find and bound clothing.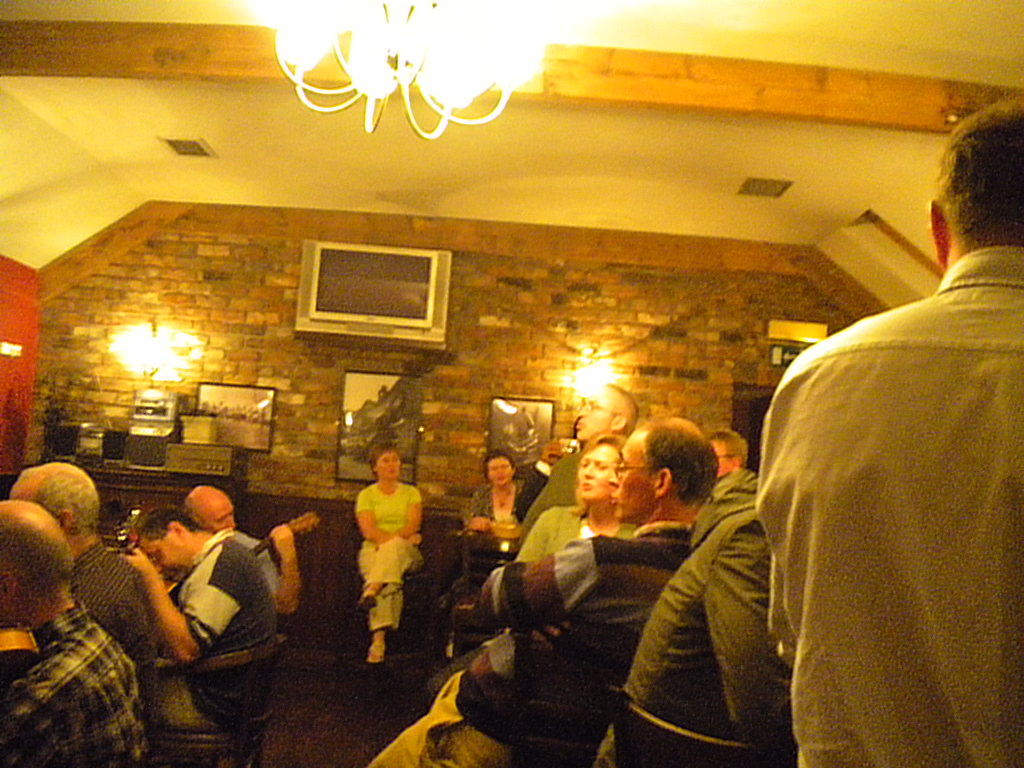
Bound: x1=370, y1=520, x2=715, y2=767.
